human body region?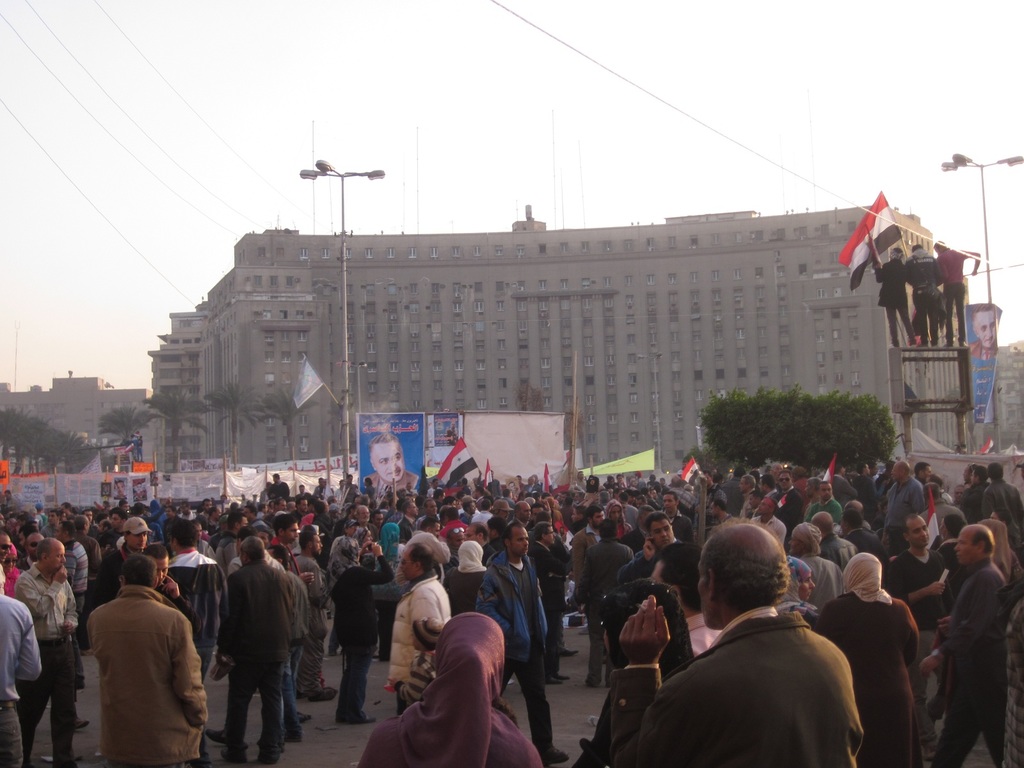
x1=932 y1=232 x2=985 y2=348
